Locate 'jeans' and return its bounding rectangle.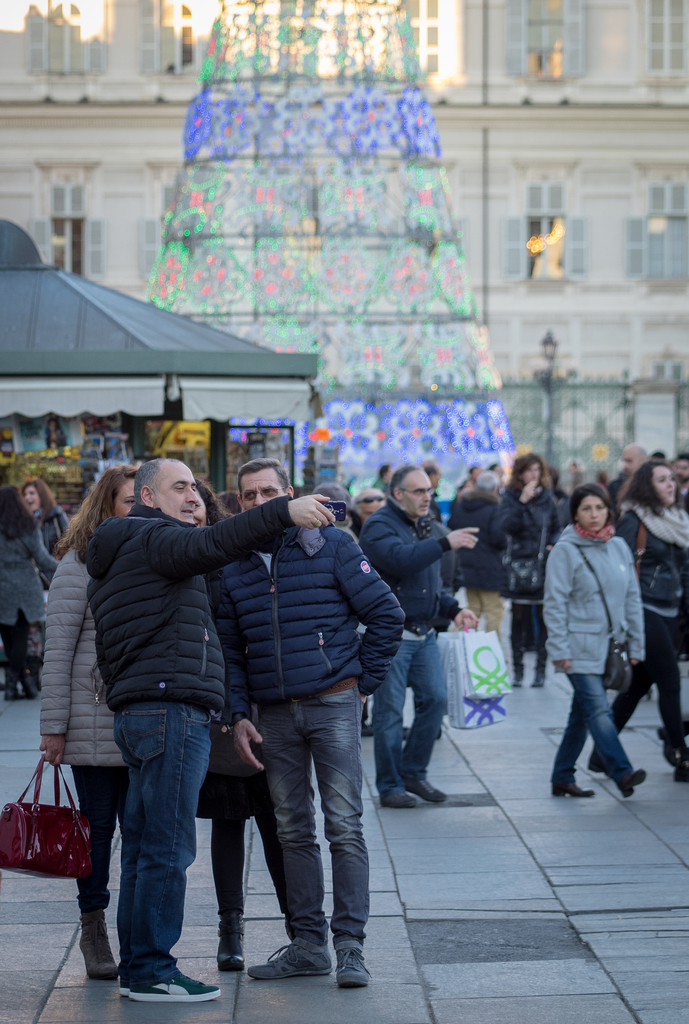
70,760,139,919.
